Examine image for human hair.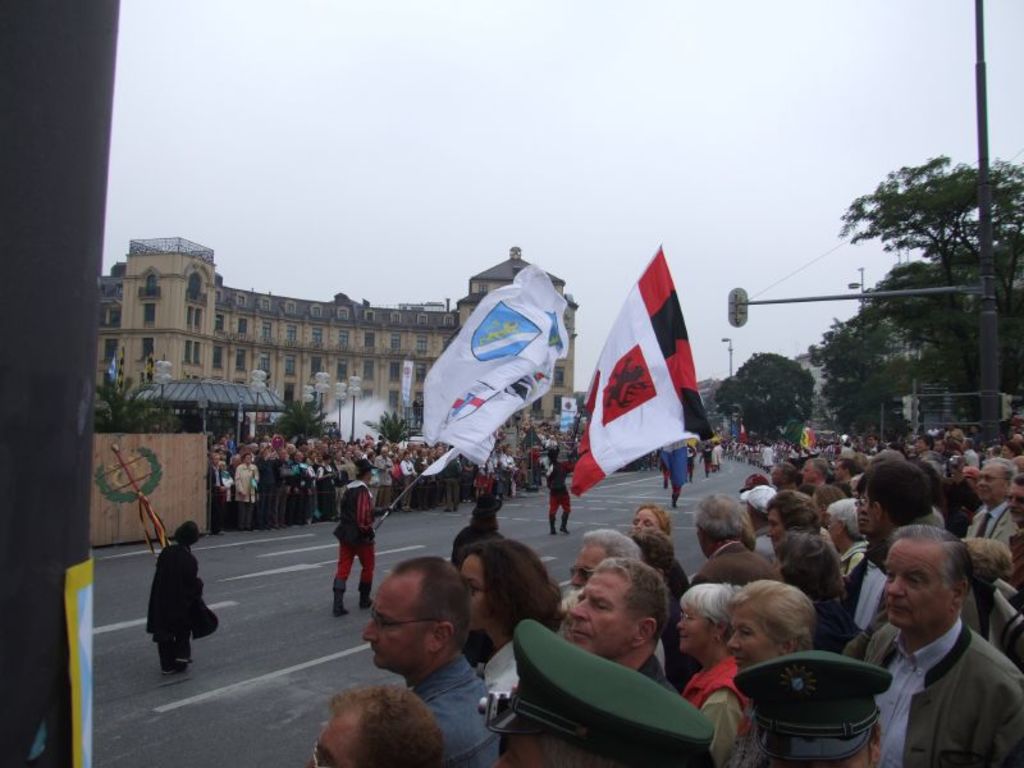
Examination result: (x1=690, y1=490, x2=746, y2=545).
